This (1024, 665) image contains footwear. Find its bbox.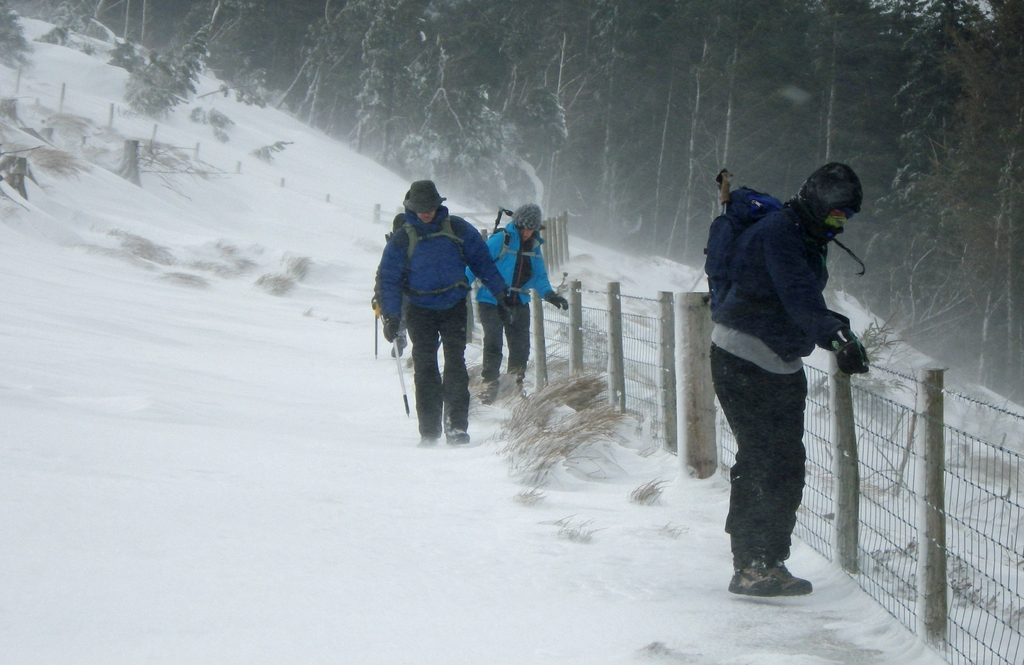
441, 429, 471, 443.
